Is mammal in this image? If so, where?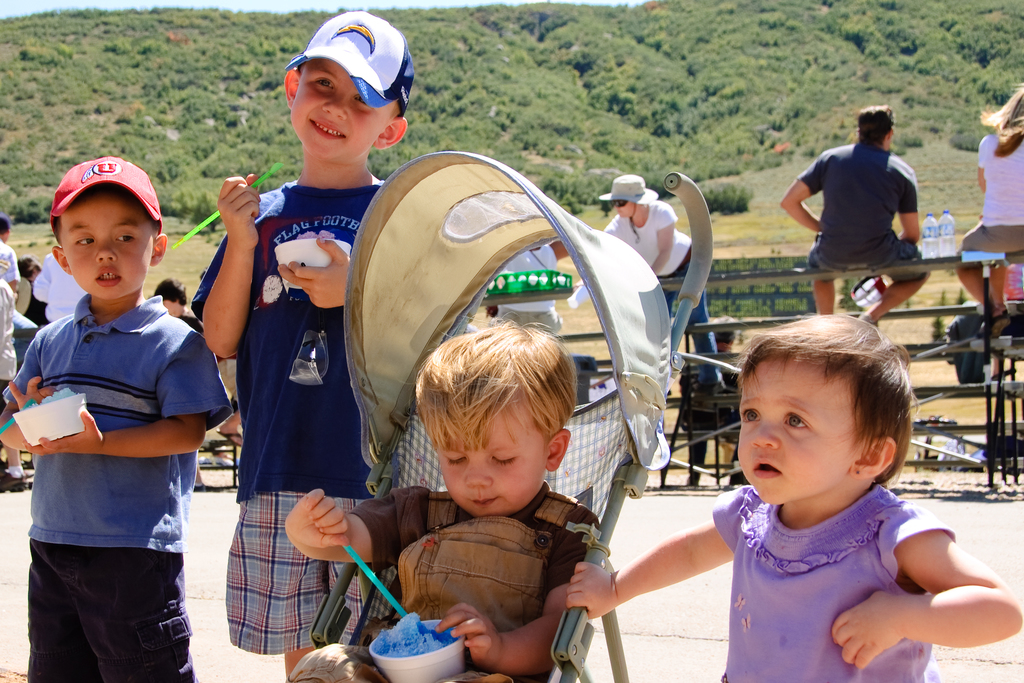
Yes, at Rect(0, 211, 22, 298).
